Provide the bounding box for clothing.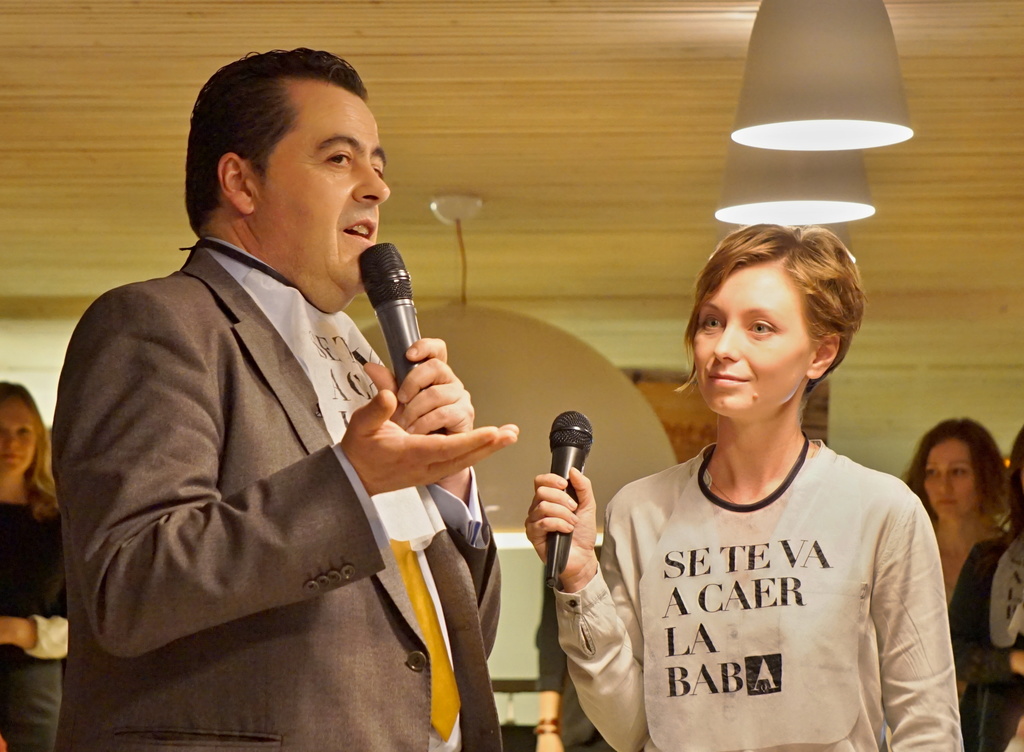
<bbox>0, 500, 70, 751</bbox>.
